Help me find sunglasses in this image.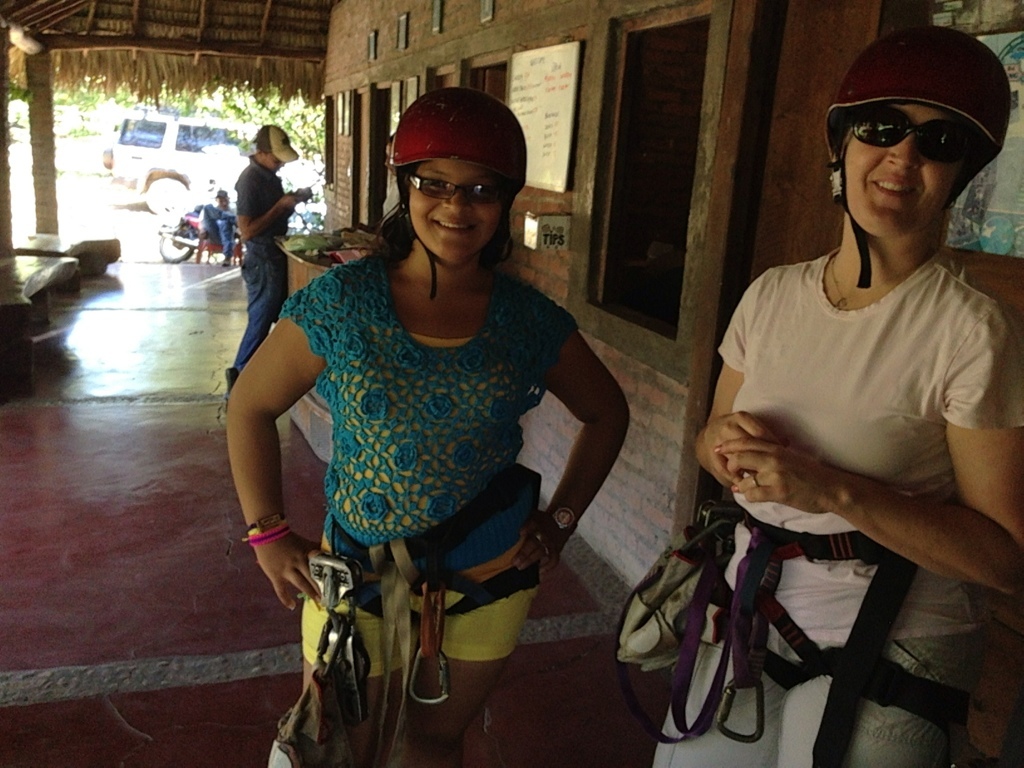
Found it: select_region(836, 105, 984, 161).
